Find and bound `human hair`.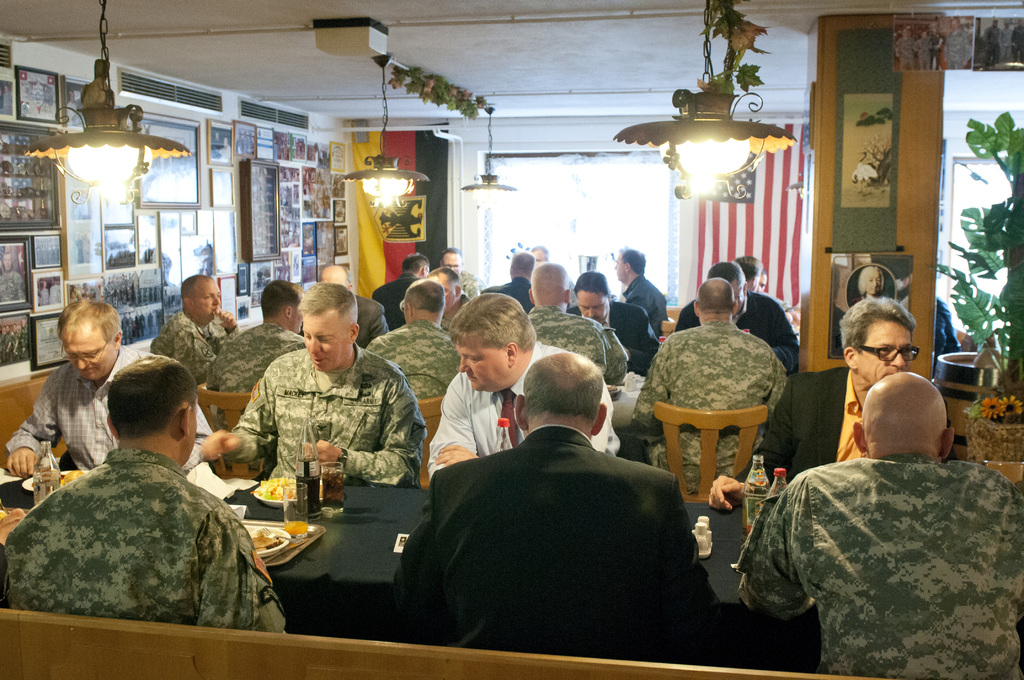
Bound: 735:256:764:284.
